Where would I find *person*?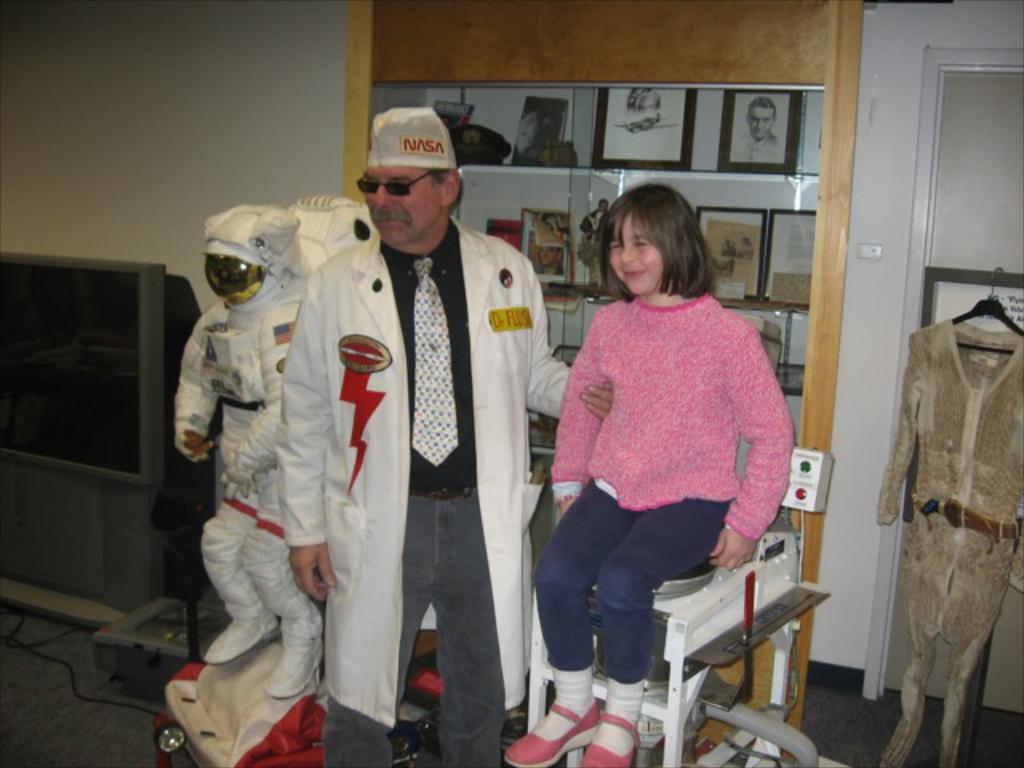
At 275/106/614/766.
